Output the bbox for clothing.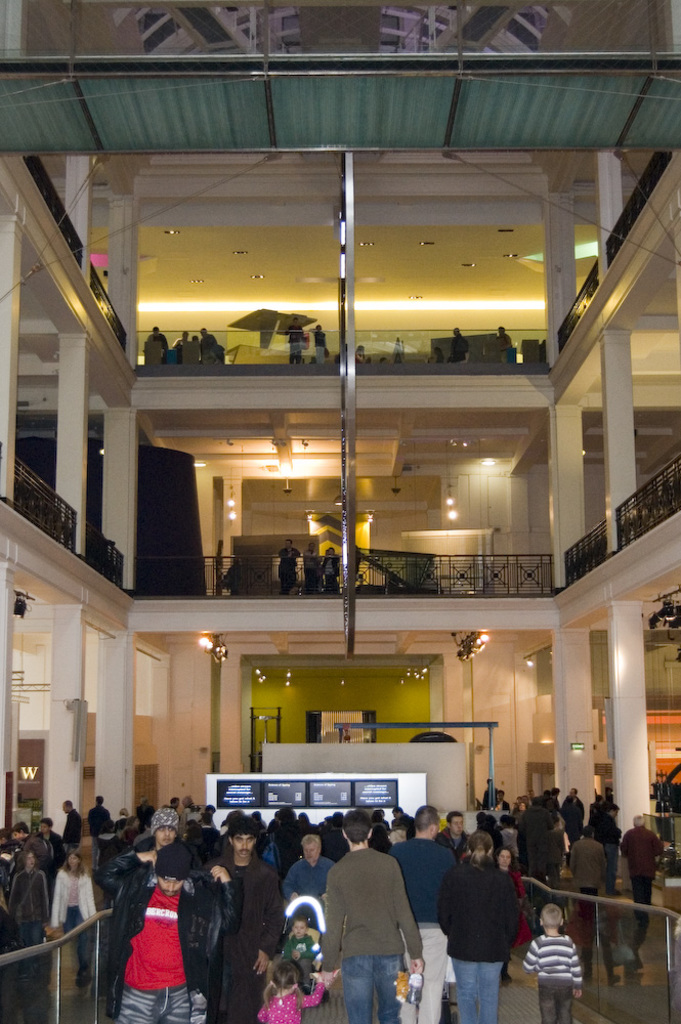
x1=322, y1=552, x2=341, y2=588.
